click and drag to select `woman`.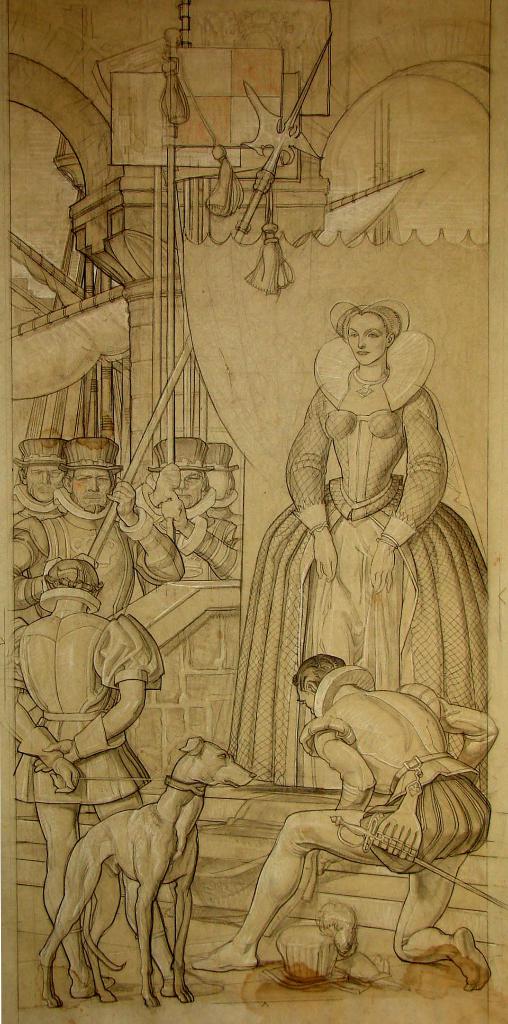
Selection: box(248, 260, 470, 804).
